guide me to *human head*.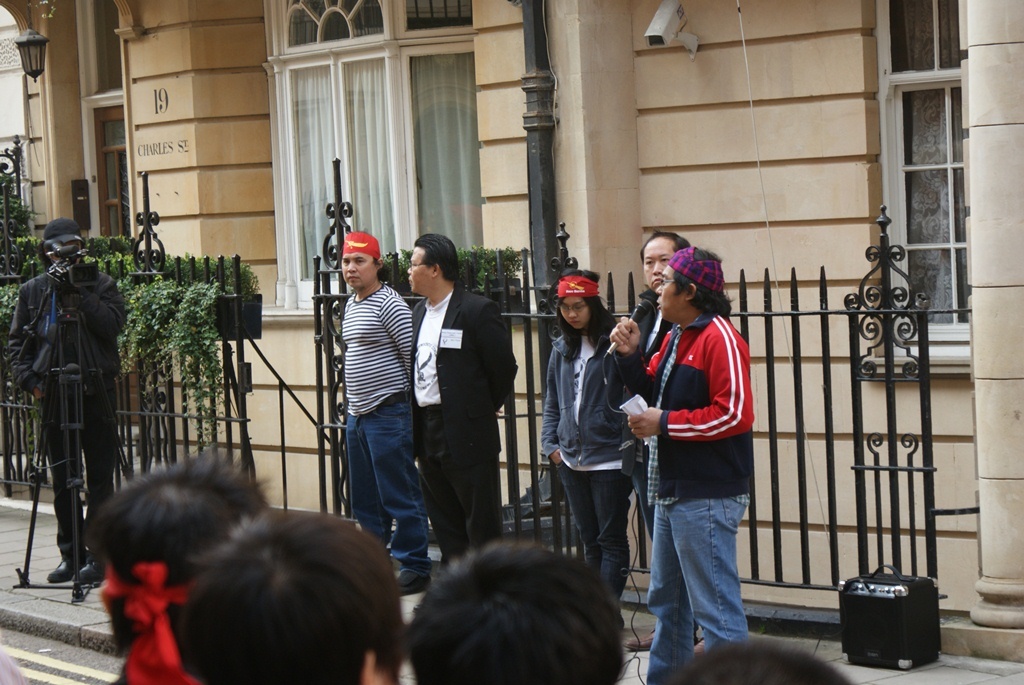
Guidance: box=[340, 232, 384, 289].
